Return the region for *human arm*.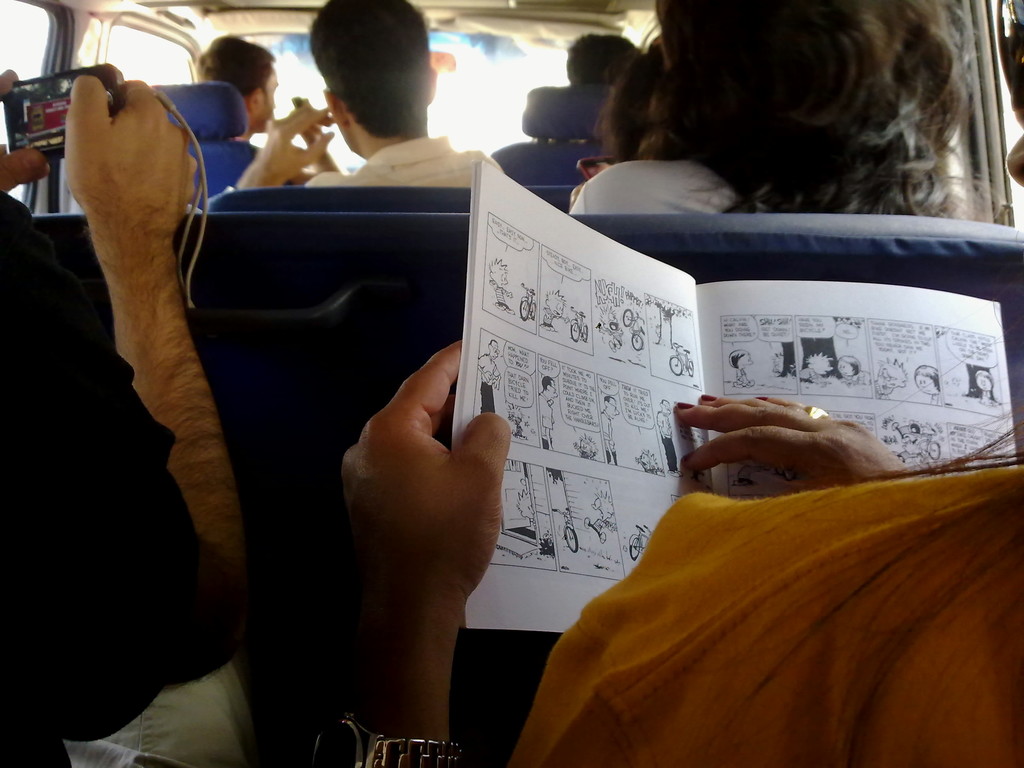
select_region(199, 100, 340, 216).
